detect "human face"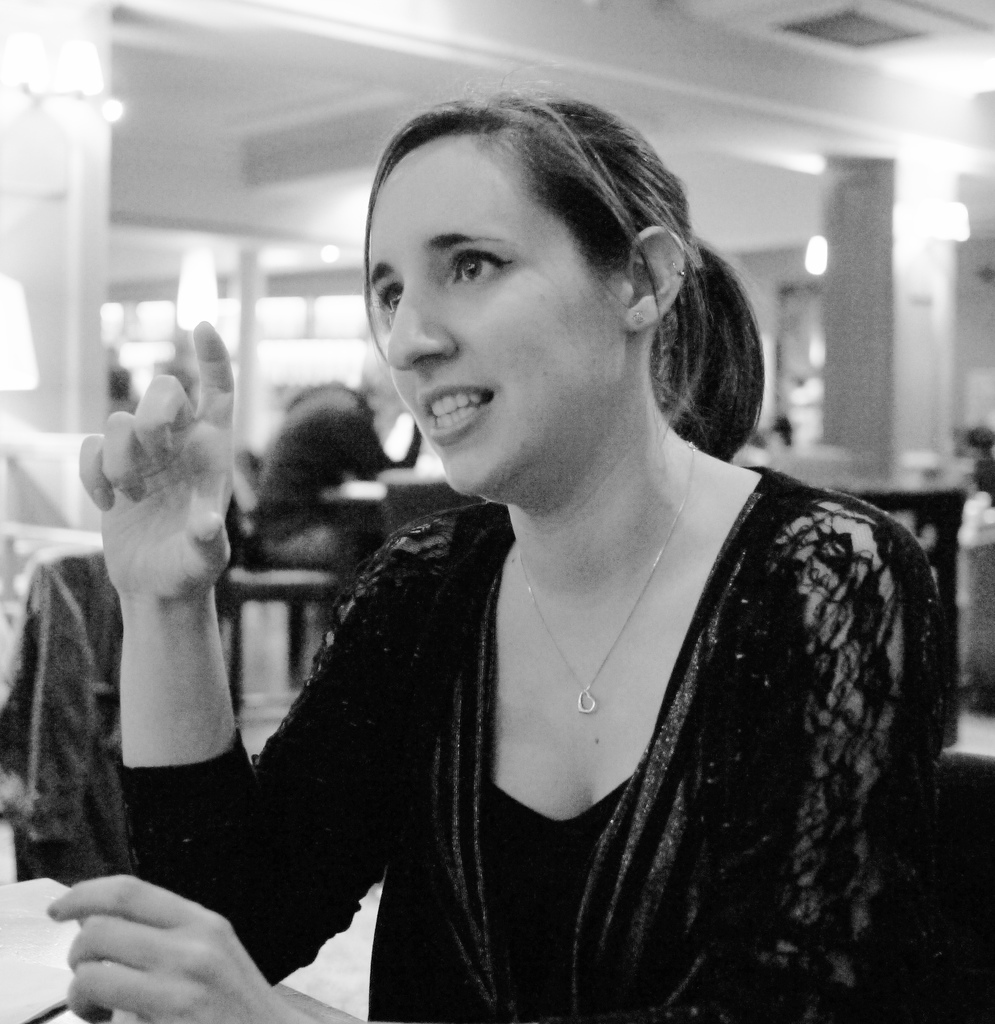
rect(361, 127, 624, 495)
